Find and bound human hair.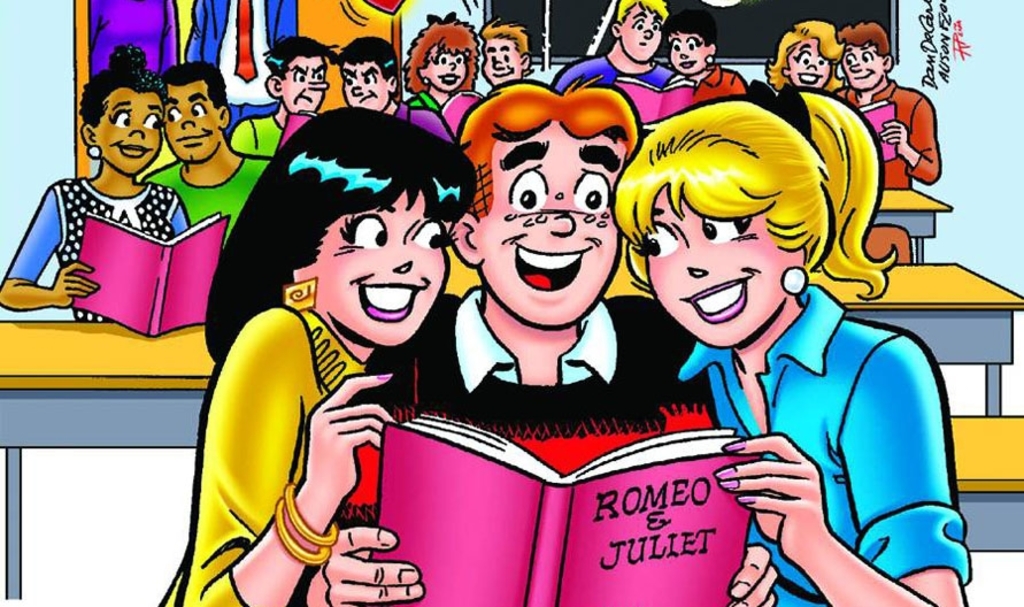
Bound: region(398, 9, 480, 98).
